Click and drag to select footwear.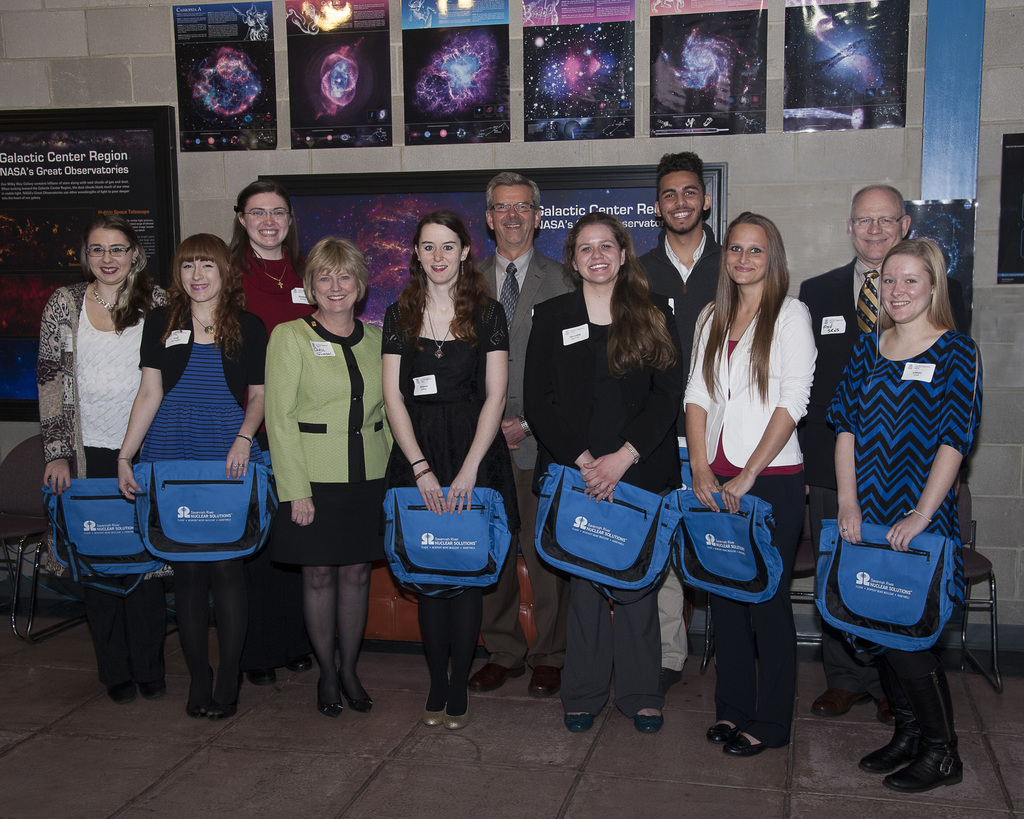
Selection: select_region(529, 664, 567, 697).
